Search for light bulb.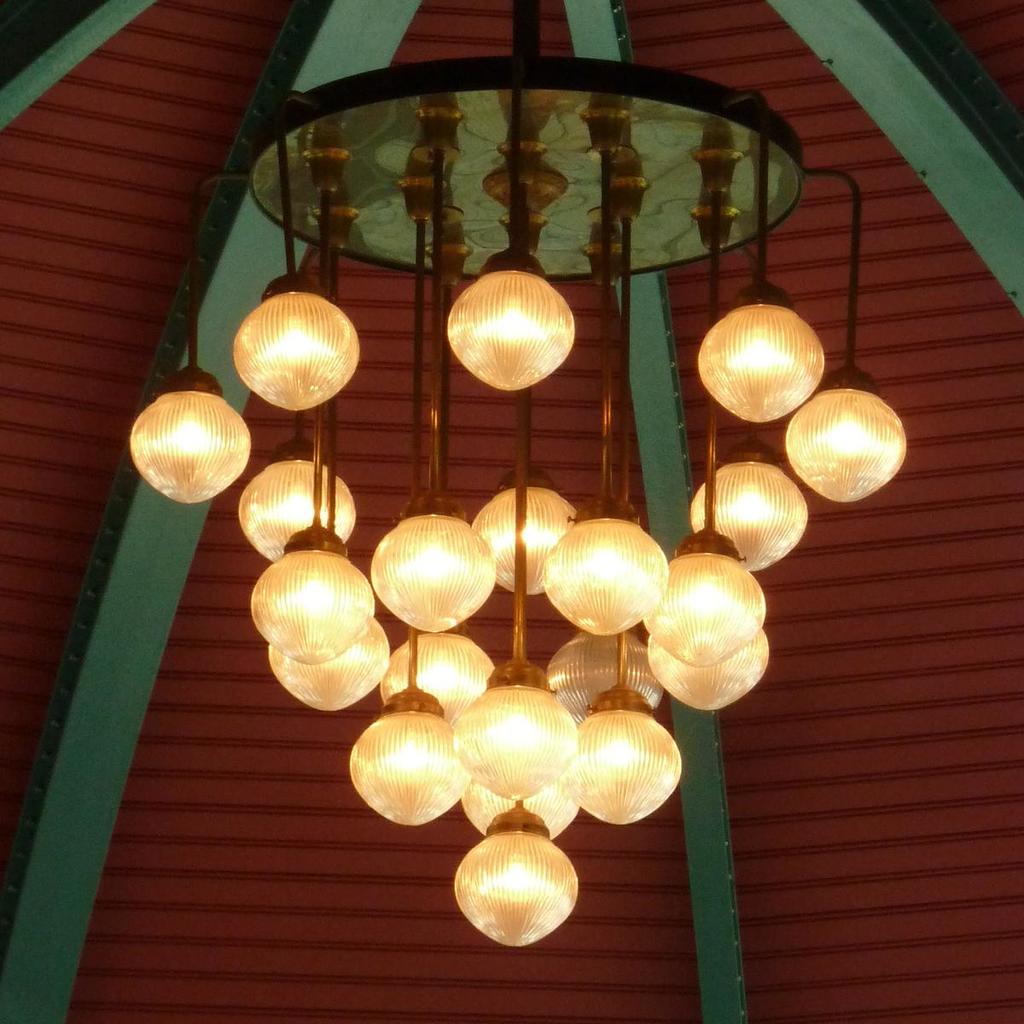
Found at Rect(783, 384, 905, 503).
